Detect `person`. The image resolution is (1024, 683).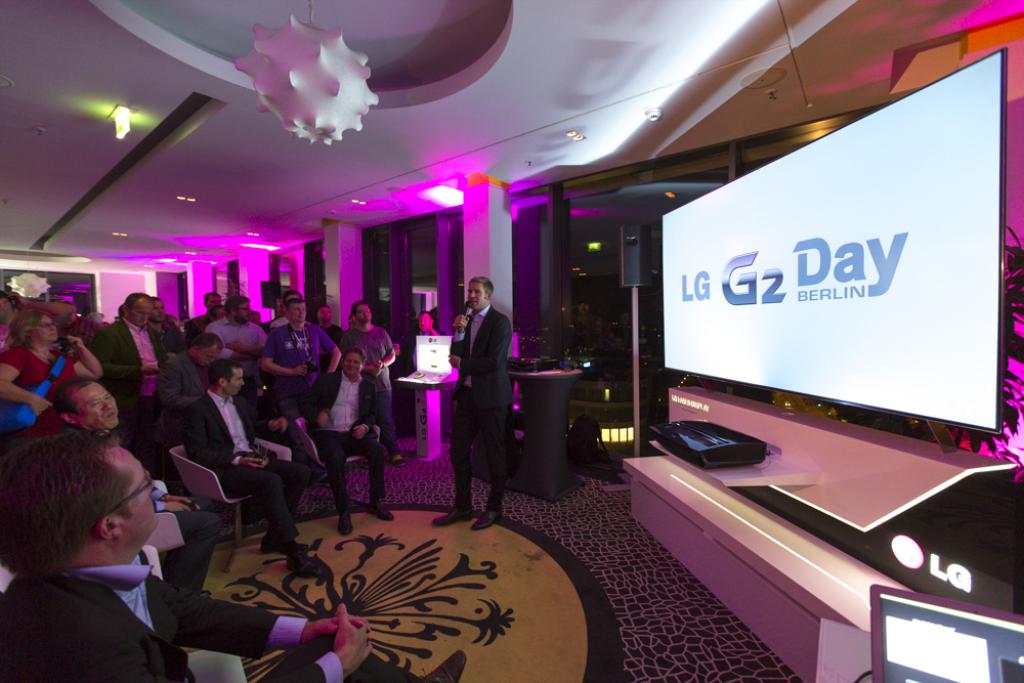
[175,352,310,551].
